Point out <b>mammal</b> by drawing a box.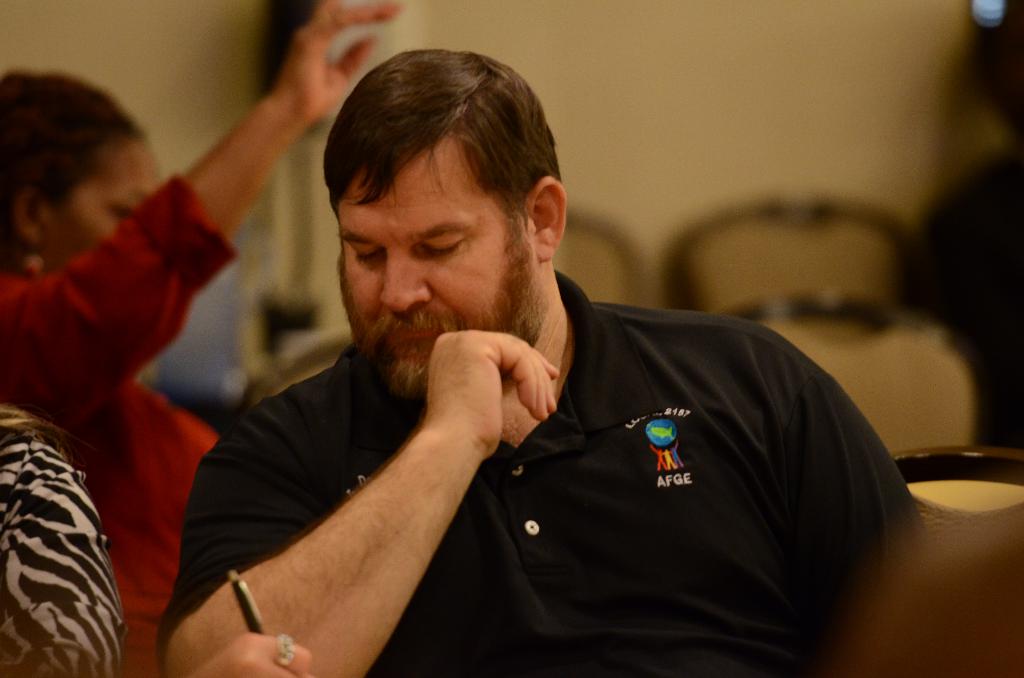
box(152, 53, 922, 677).
